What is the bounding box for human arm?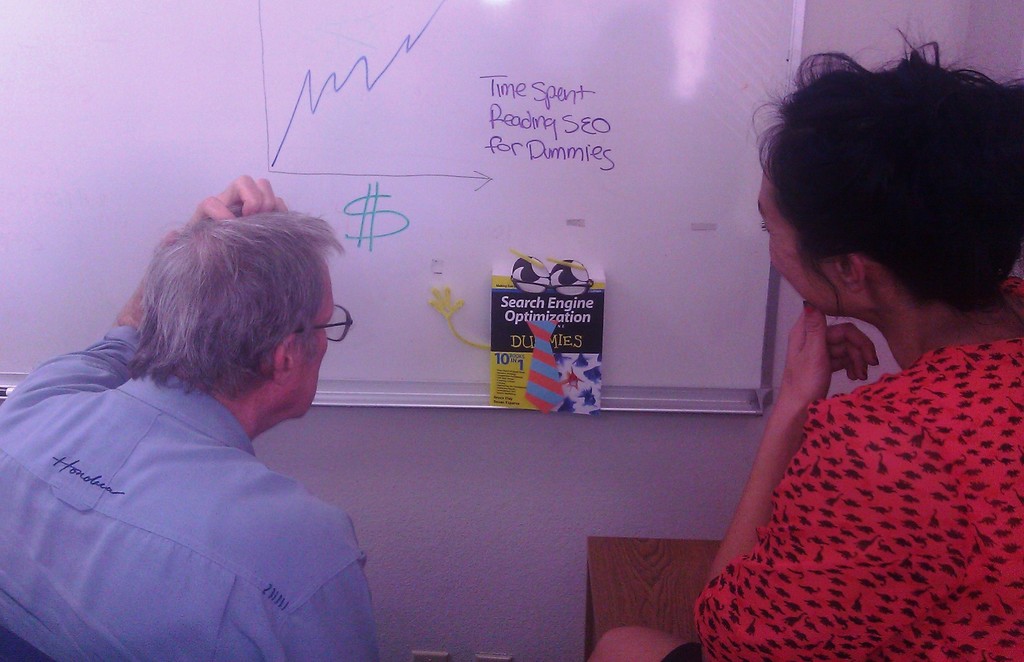
(x1=692, y1=301, x2=931, y2=661).
